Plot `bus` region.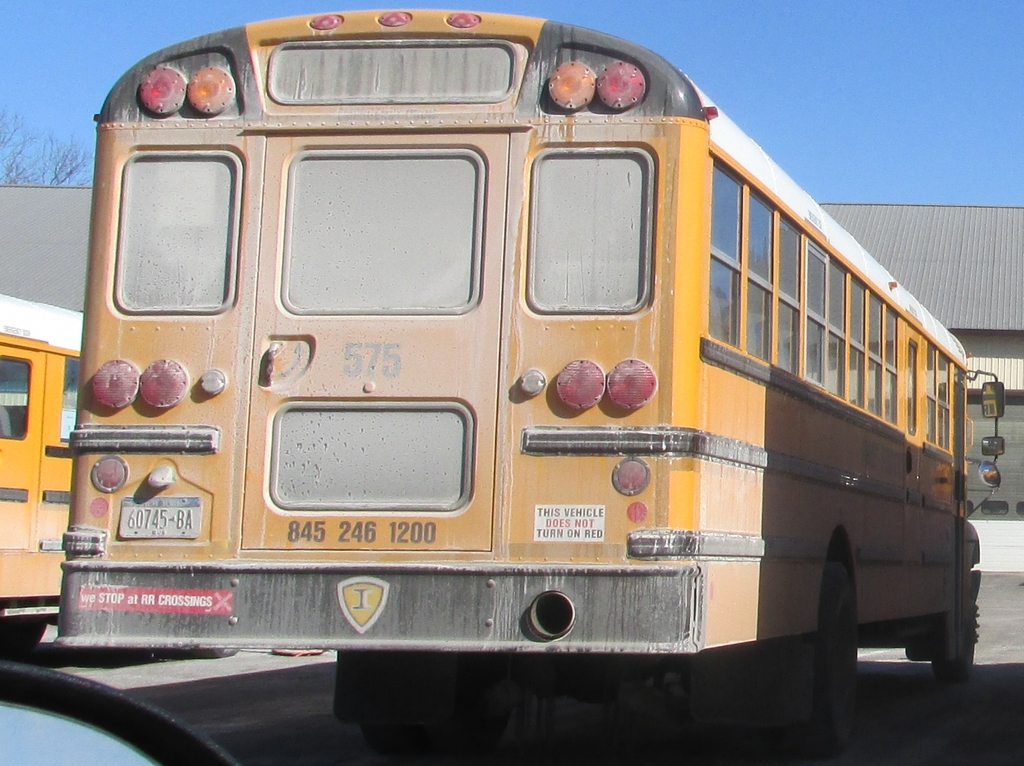
Plotted at rect(50, 5, 1009, 760).
